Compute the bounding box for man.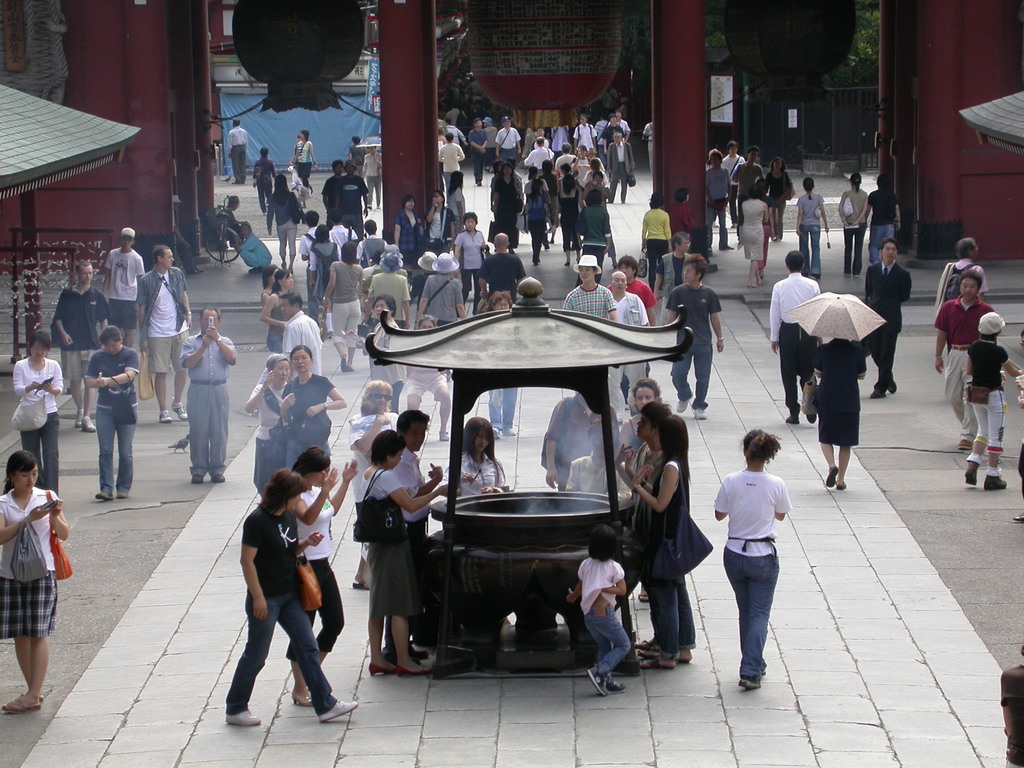
470,117,489,180.
